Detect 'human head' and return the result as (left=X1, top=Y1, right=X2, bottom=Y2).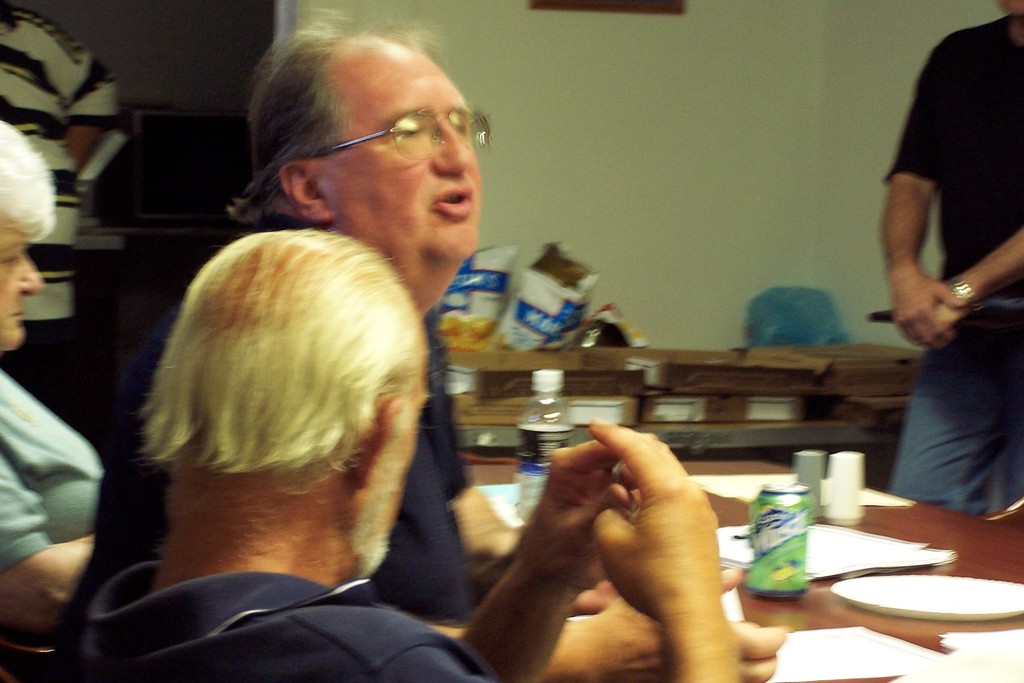
(left=237, top=31, right=503, bottom=270).
